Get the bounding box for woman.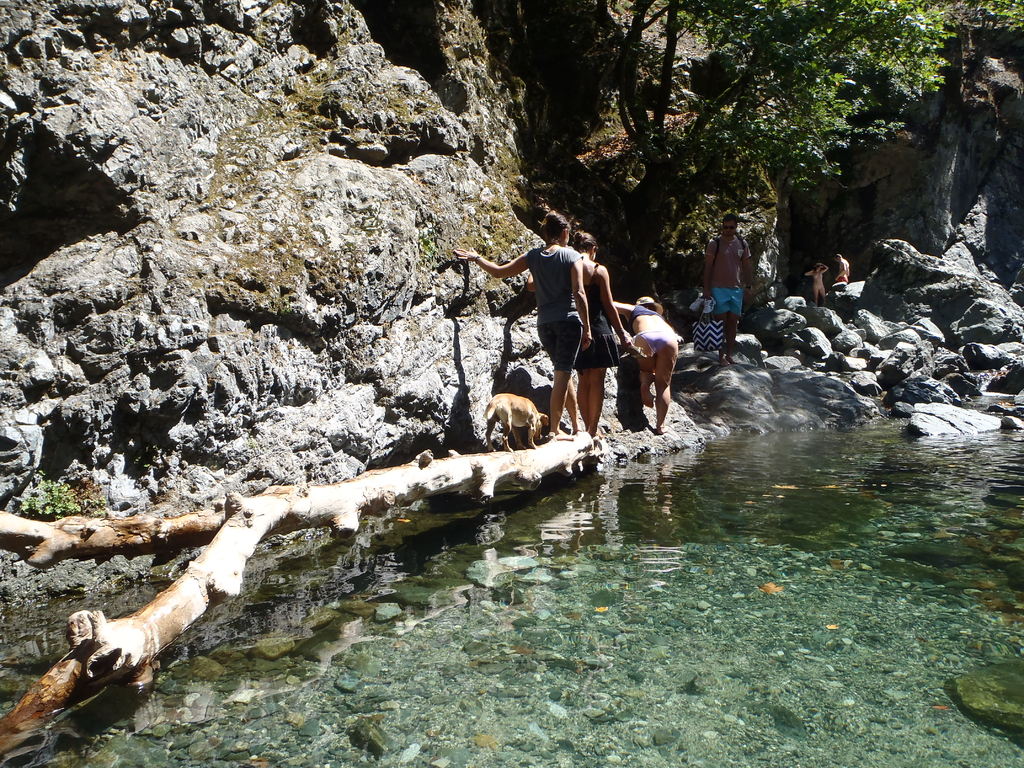
<box>803,262,826,296</box>.
